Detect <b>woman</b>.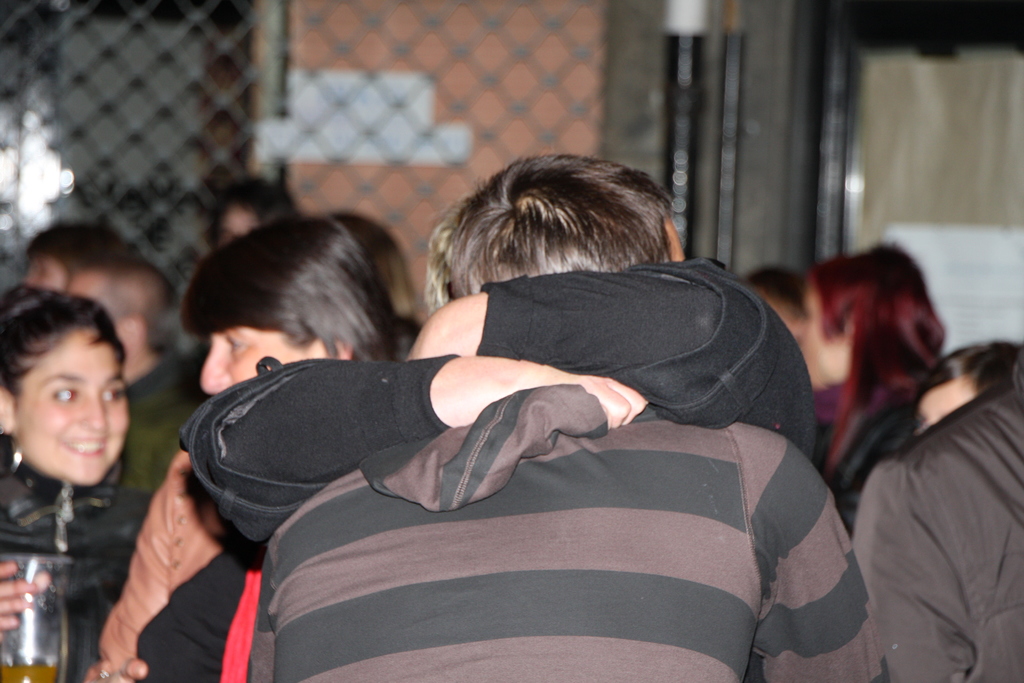
Detected at 0,278,159,682.
